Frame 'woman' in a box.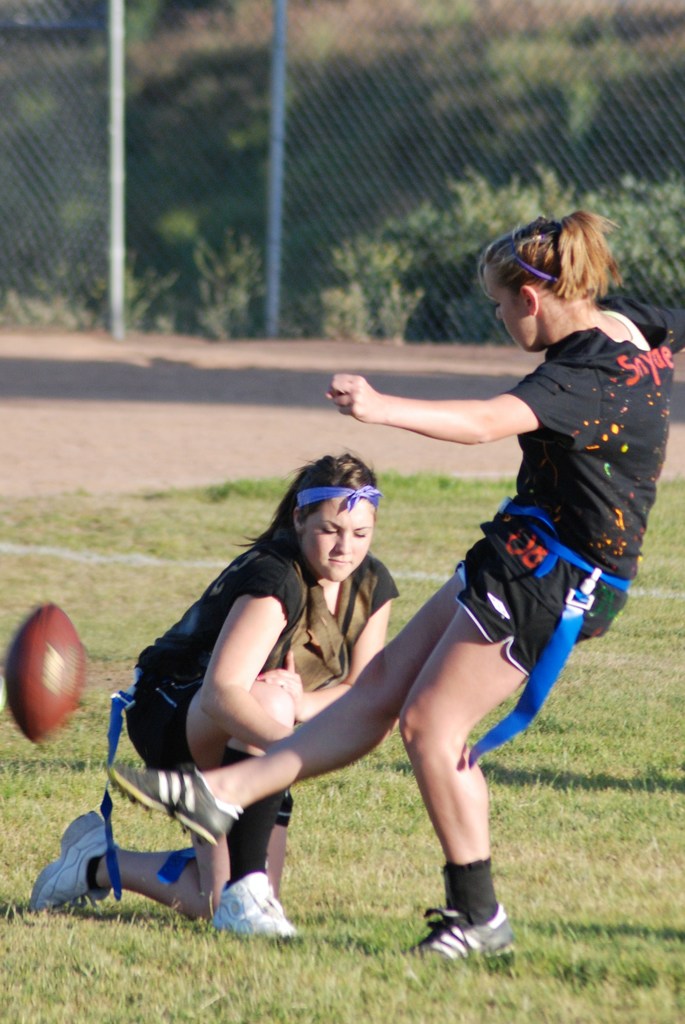
[22, 455, 398, 952].
